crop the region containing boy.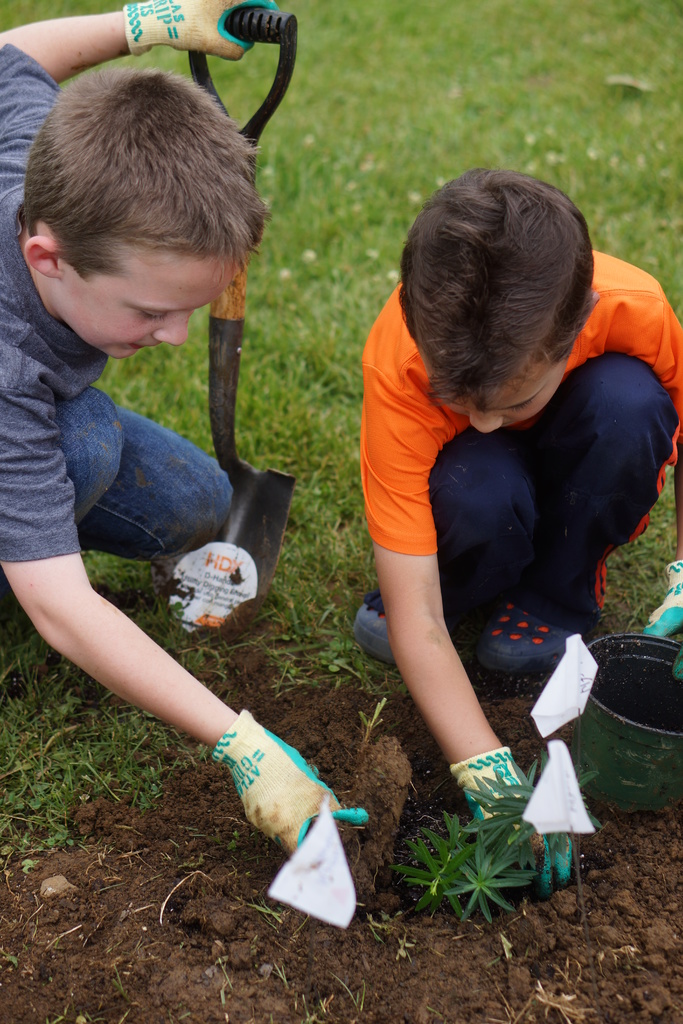
Crop region: <box>346,161,682,900</box>.
